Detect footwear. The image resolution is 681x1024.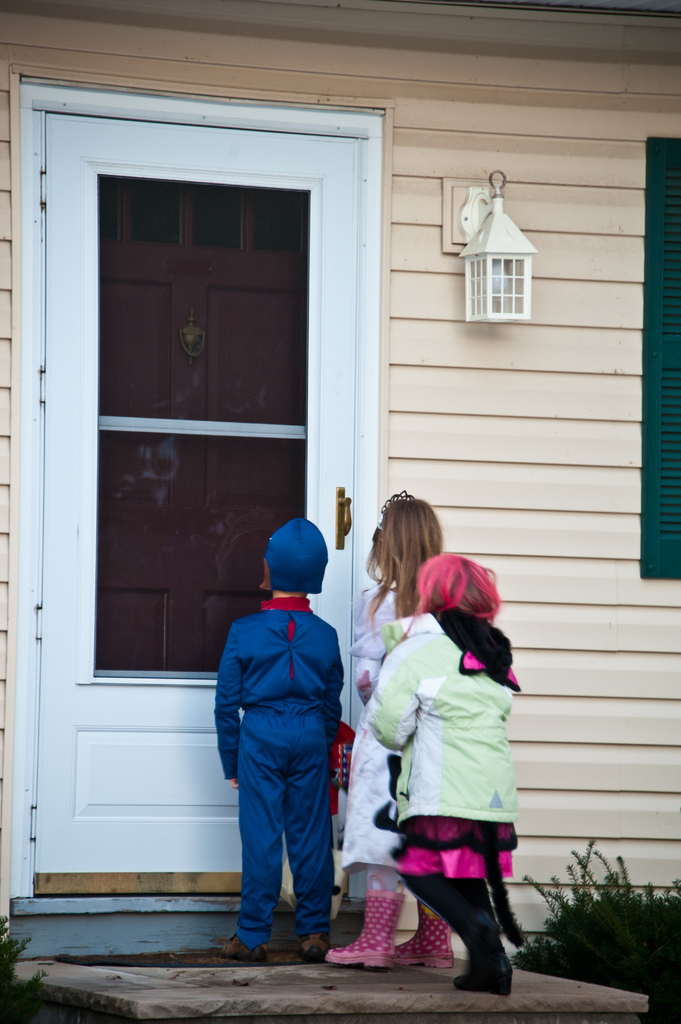
rect(212, 929, 277, 957).
